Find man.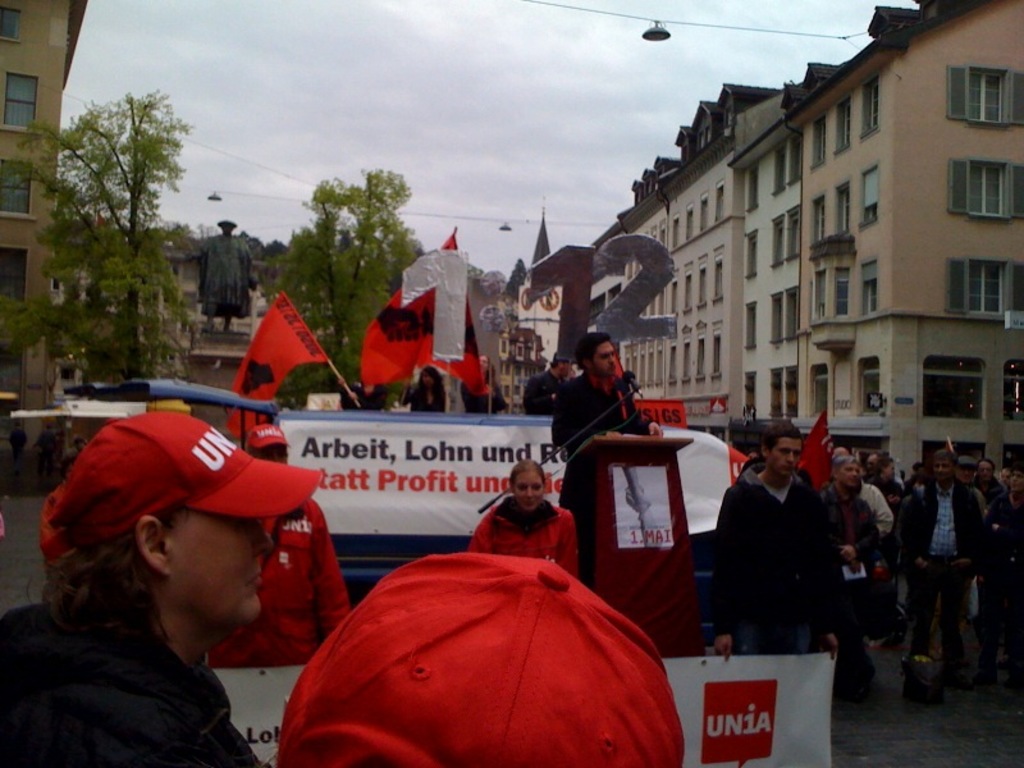
Rect(858, 463, 895, 543).
